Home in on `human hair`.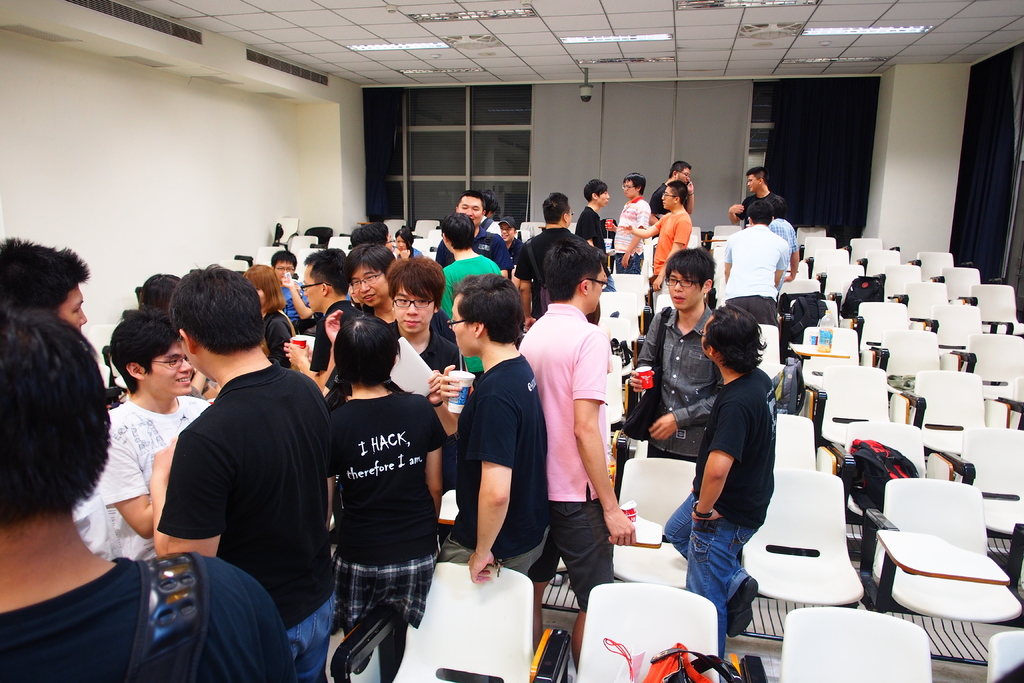
Homed in at 321:316:386:409.
